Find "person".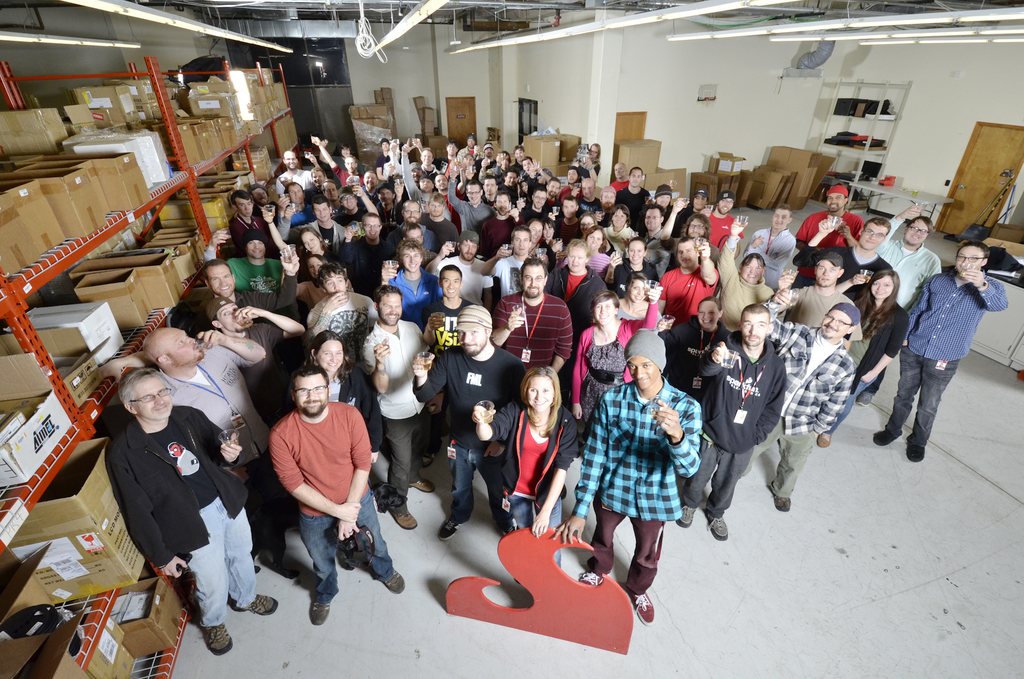
crop(719, 216, 797, 328).
